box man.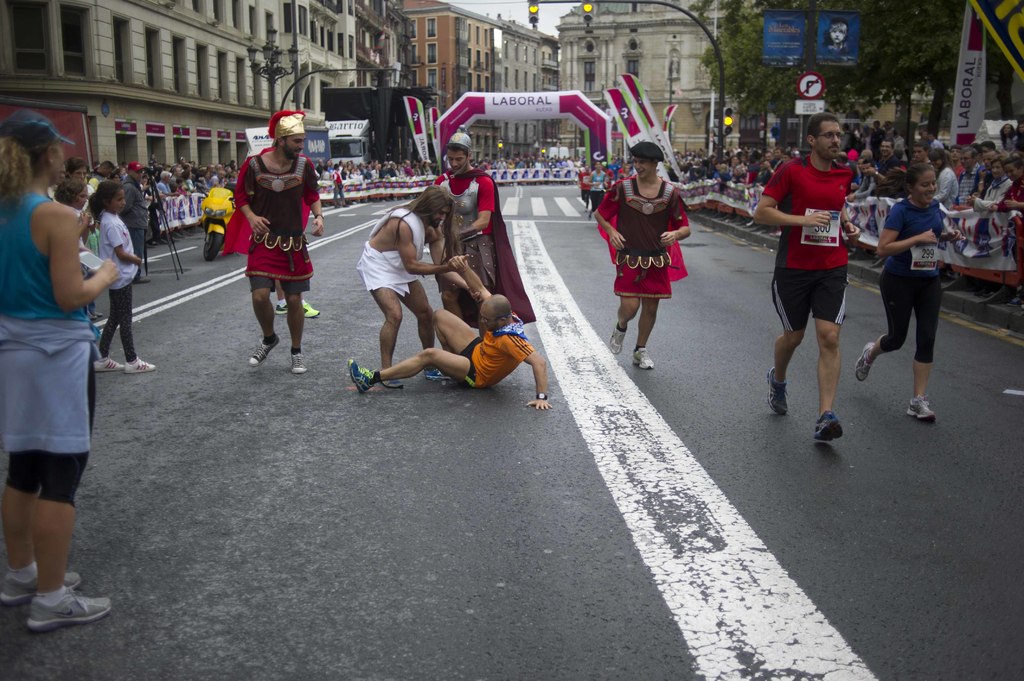
region(766, 115, 876, 438).
